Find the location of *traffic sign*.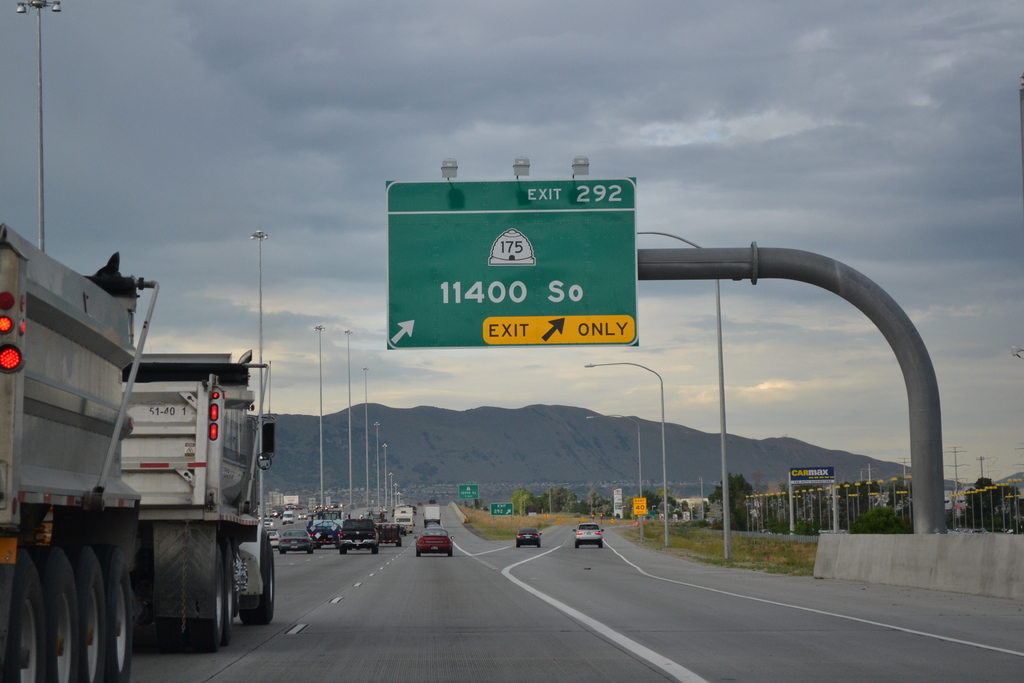
Location: [left=458, top=484, right=476, bottom=498].
